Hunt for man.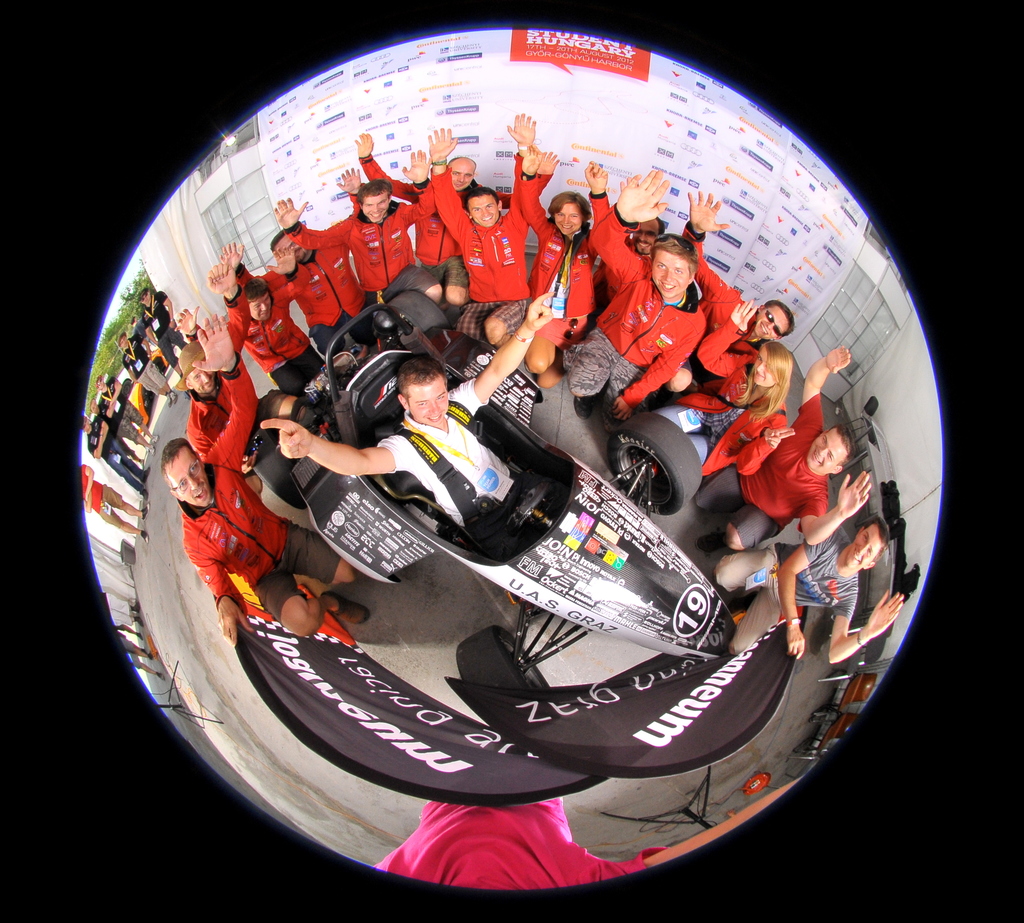
Hunted down at crop(97, 374, 169, 456).
